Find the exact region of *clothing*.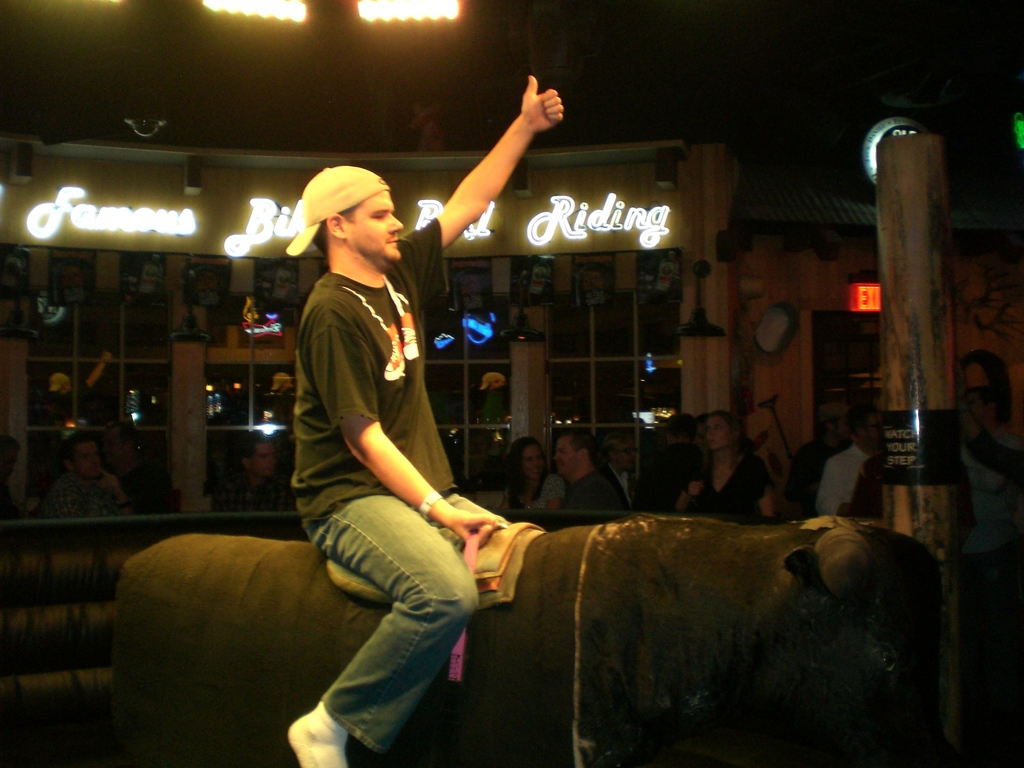
Exact region: left=280, top=205, right=475, bottom=676.
